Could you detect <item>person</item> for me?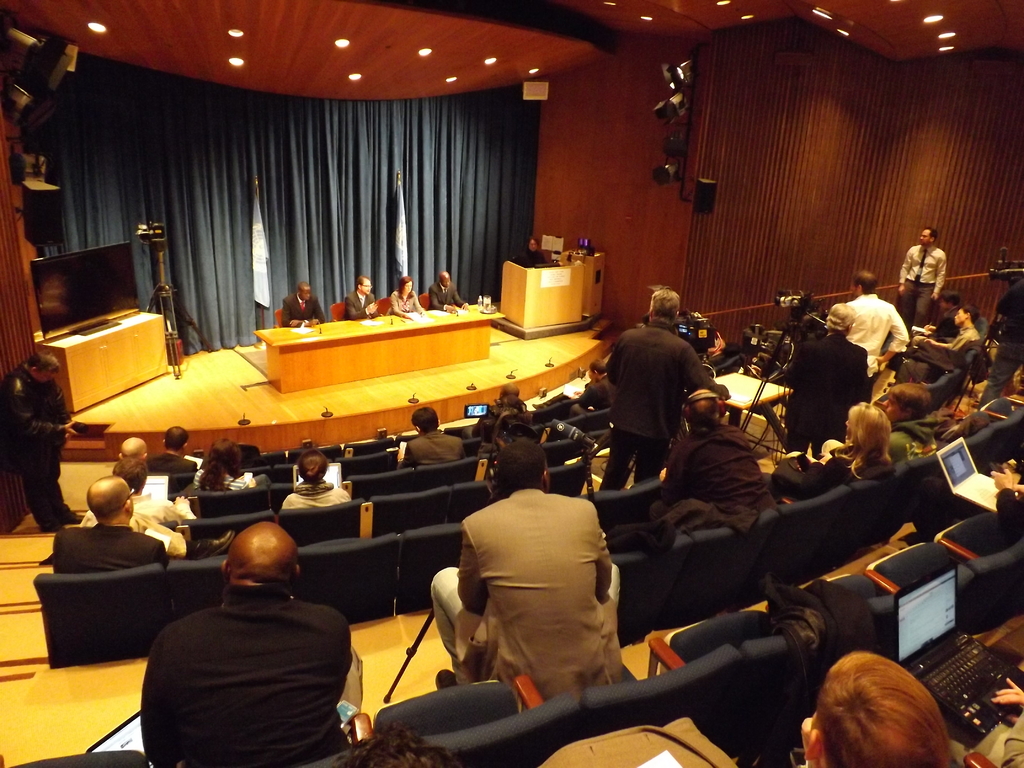
Detection result: <box>399,405,467,466</box>.
